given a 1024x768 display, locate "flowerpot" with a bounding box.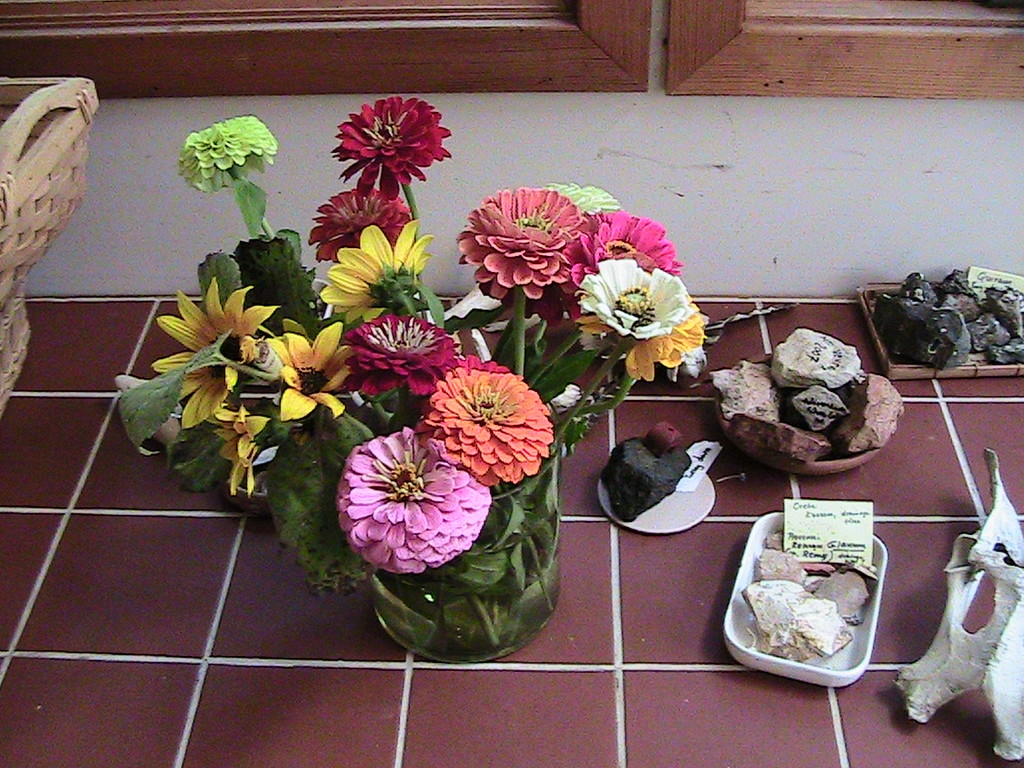
Located: 339:364:578:657.
